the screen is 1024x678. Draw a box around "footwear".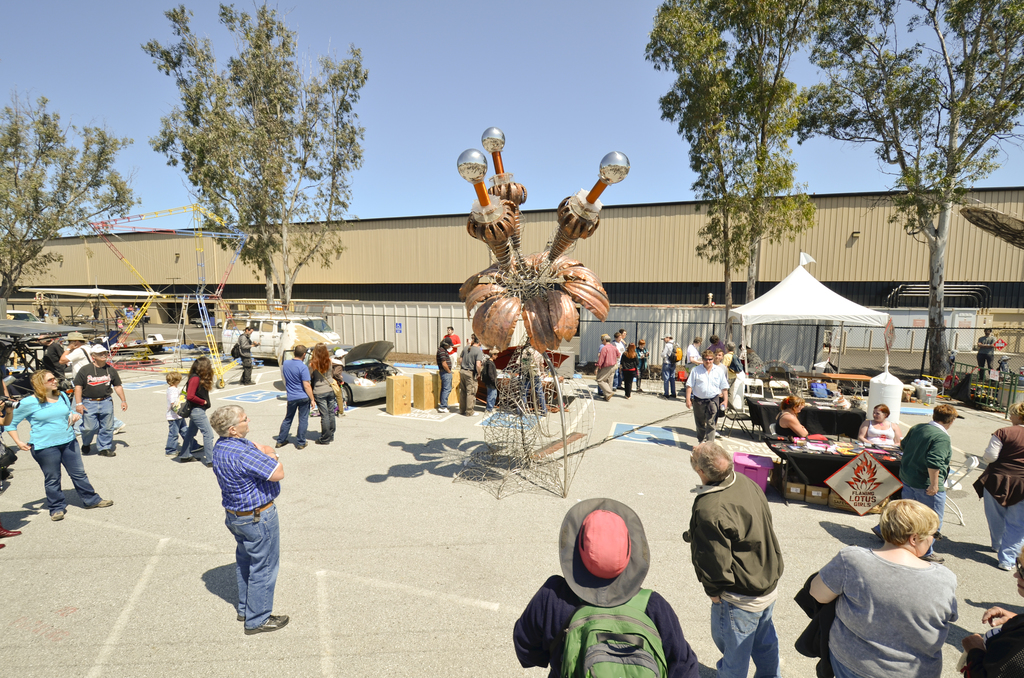
x1=624 y1=393 x2=632 y2=398.
